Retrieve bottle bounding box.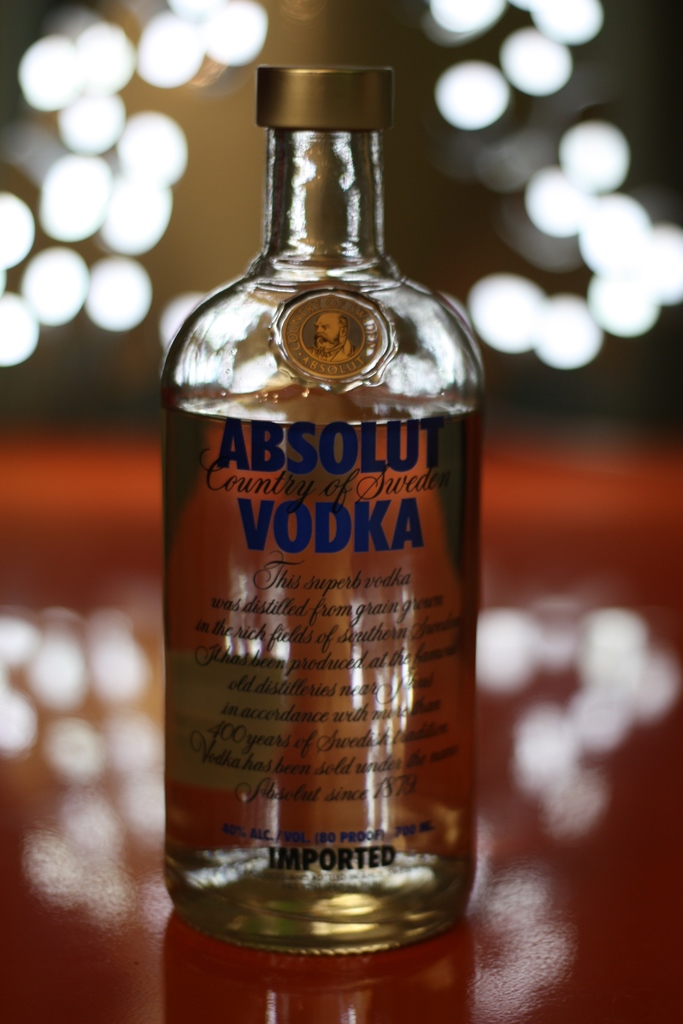
Bounding box: [left=160, top=62, right=479, bottom=960].
